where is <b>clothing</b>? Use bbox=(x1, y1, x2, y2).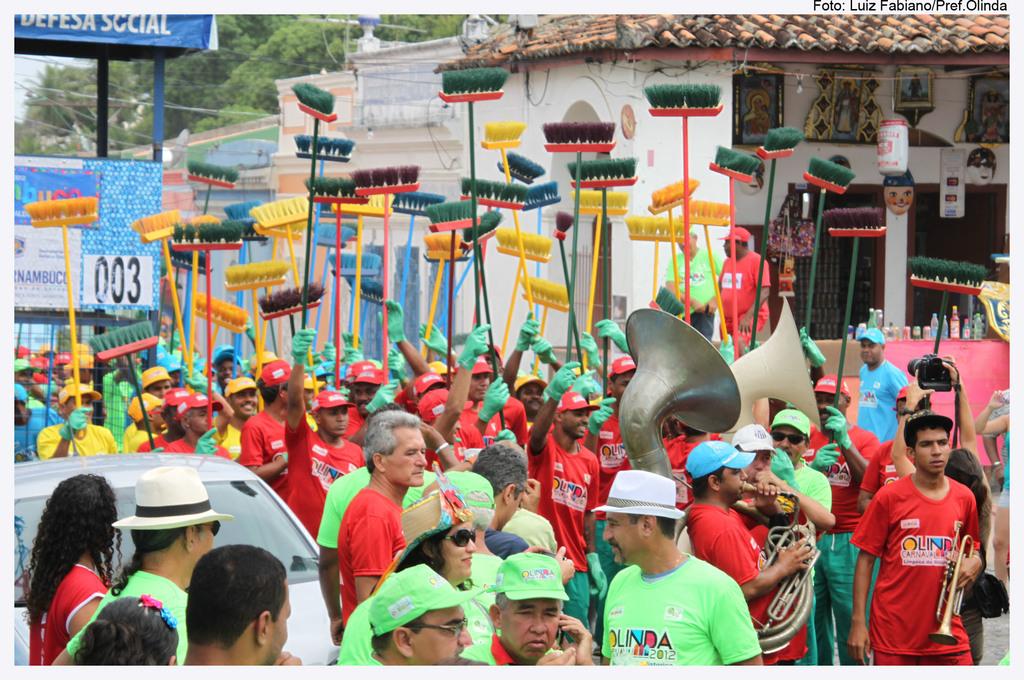
bbox=(794, 471, 838, 665).
